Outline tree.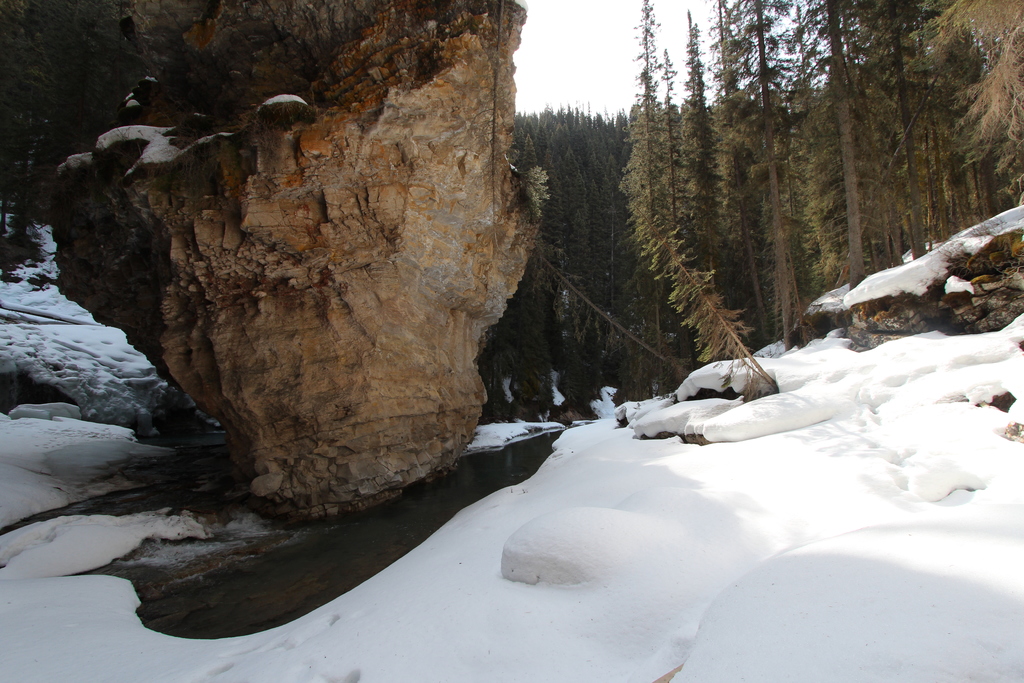
Outline: <bbox>557, 254, 606, 416</bbox>.
